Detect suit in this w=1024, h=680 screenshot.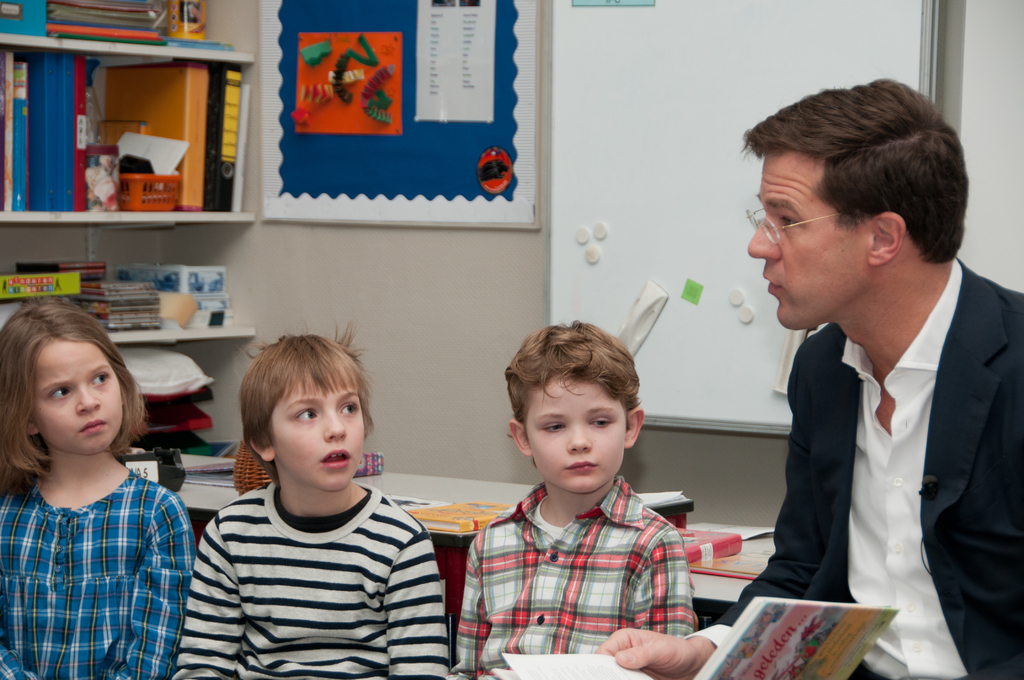
Detection: crop(736, 194, 1023, 651).
